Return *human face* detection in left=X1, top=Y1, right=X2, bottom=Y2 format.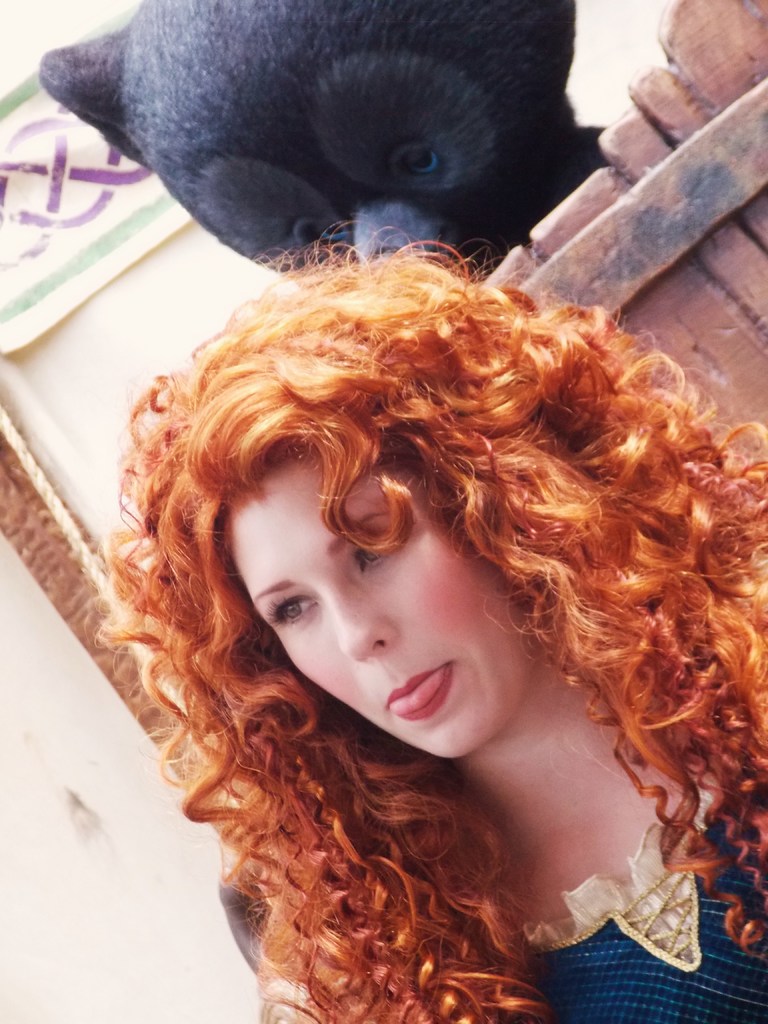
left=238, top=462, right=534, bottom=762.
